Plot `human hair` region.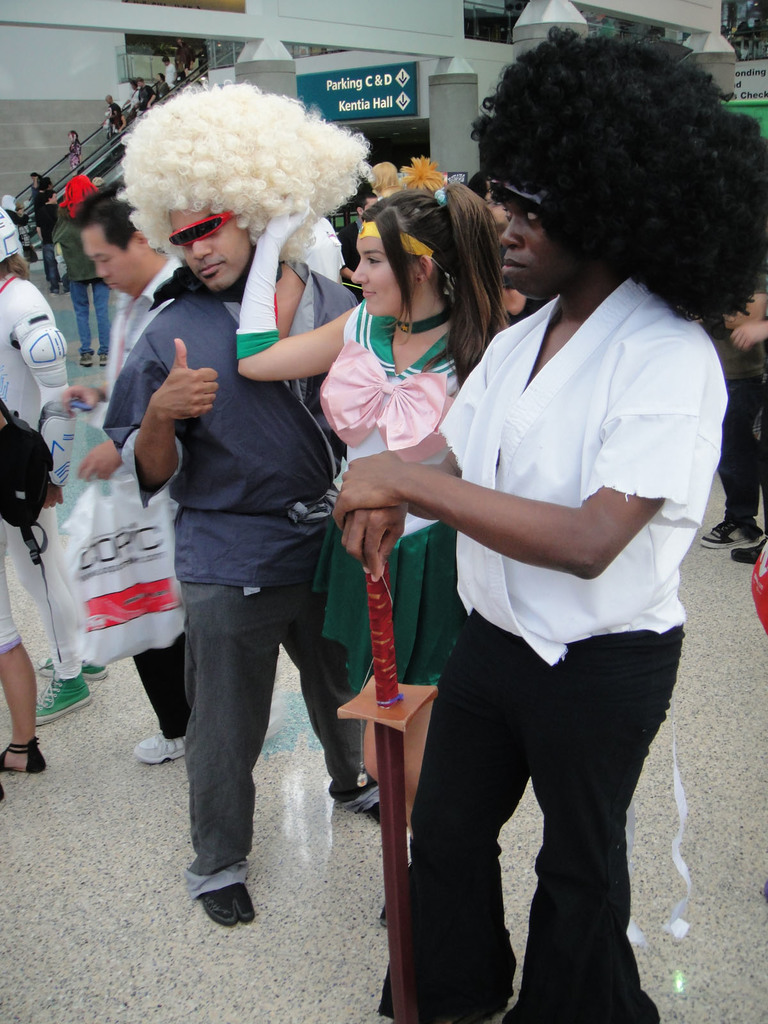
Plotted at {"x1": 70, "y1": 129, "x2": 77, "y2": 140}.
